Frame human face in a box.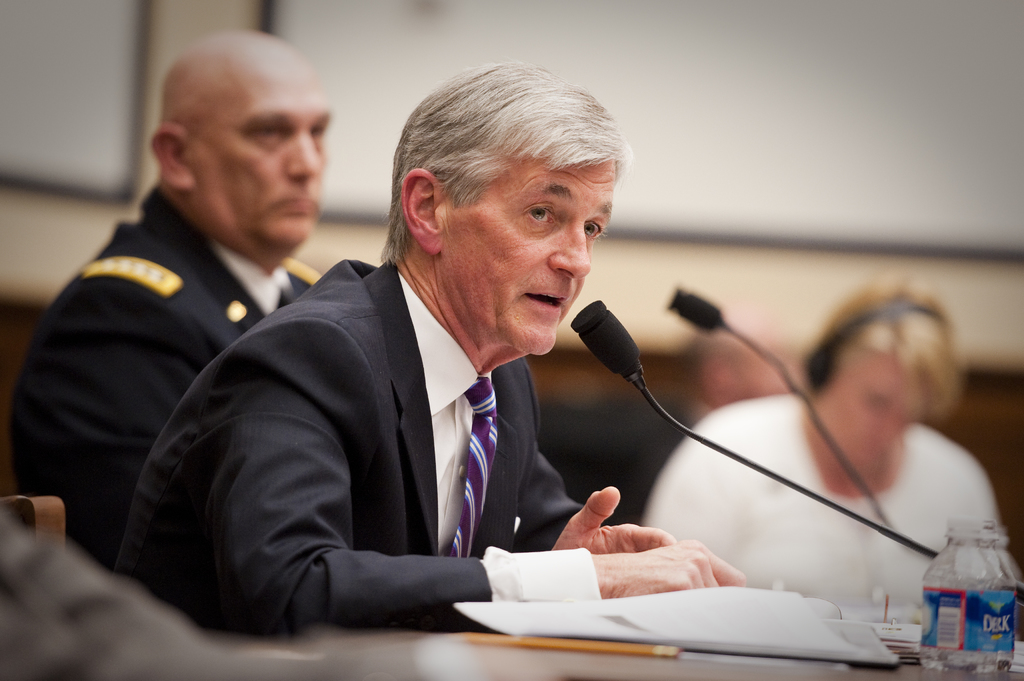
locate(833, 354, 928, 469).
